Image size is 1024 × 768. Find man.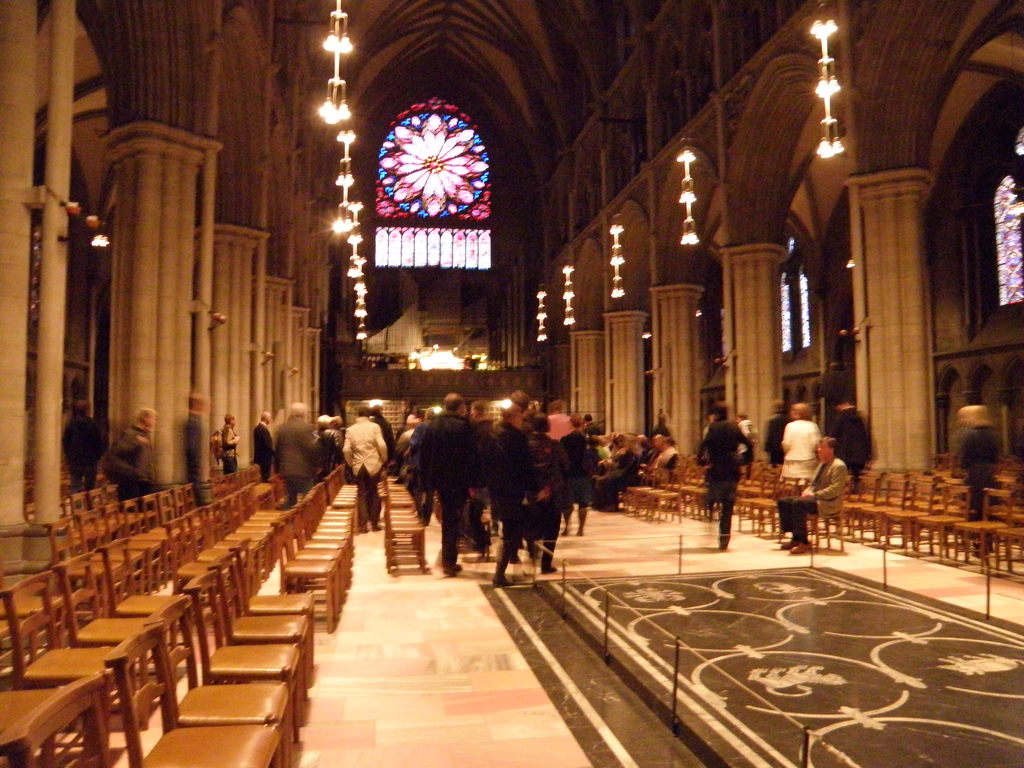
Rect(370, 408, 392, 475).
